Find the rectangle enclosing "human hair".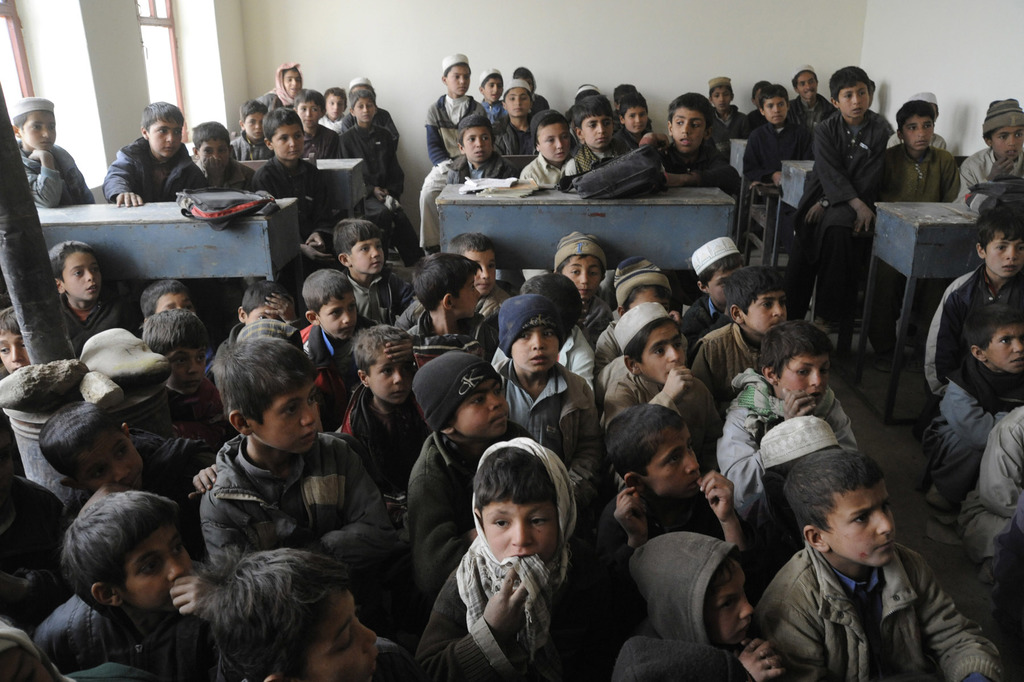
Rect(624, 317, 682, 384).
